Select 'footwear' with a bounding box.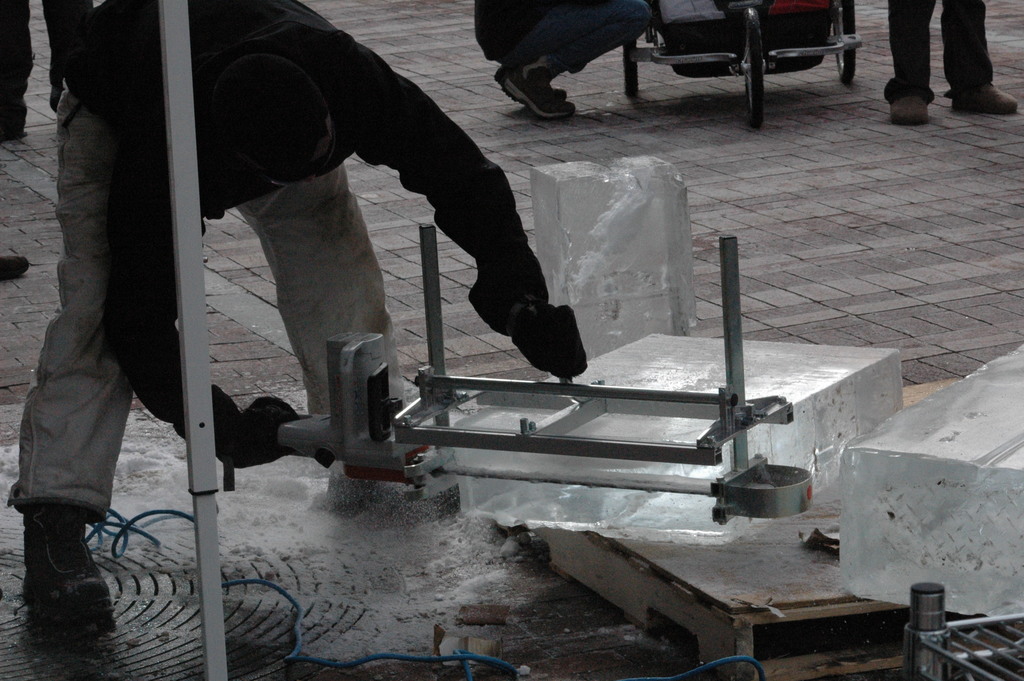
<region>893, 98, 930, 126</region>.
